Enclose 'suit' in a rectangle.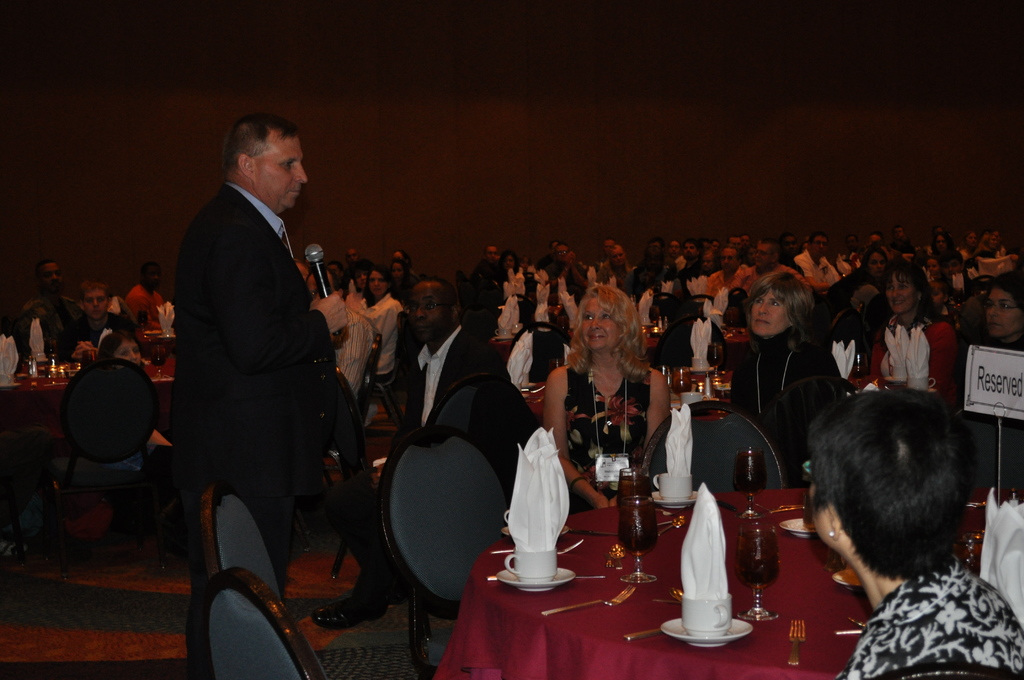
bbox=[175, 182, 338, 597].
